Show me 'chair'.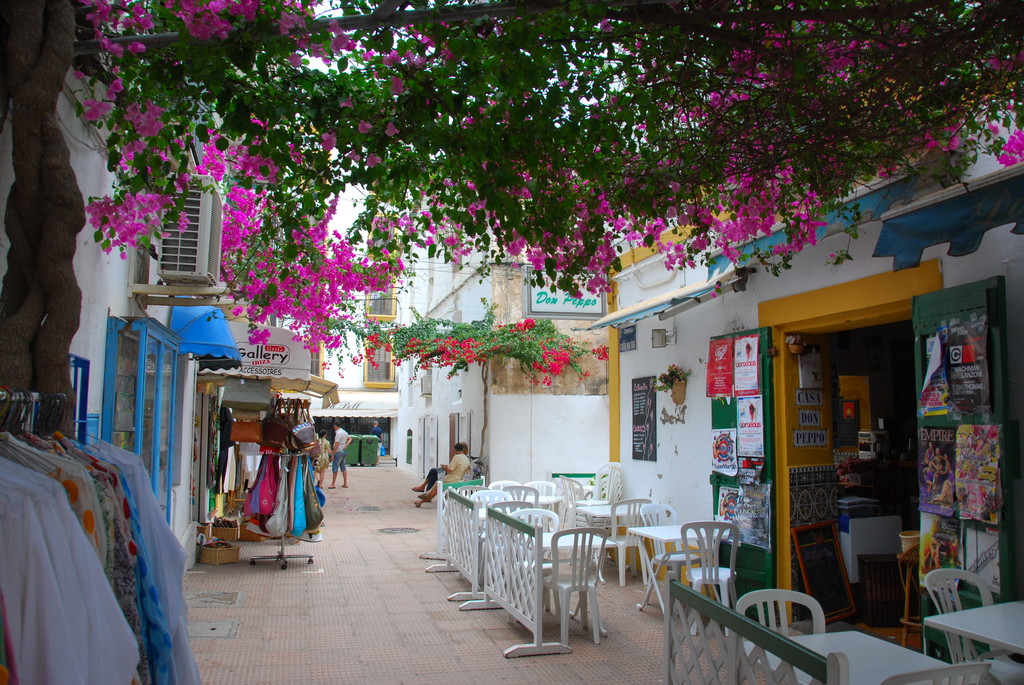
'chair' is here: locate(463, 489, 511, 526).
